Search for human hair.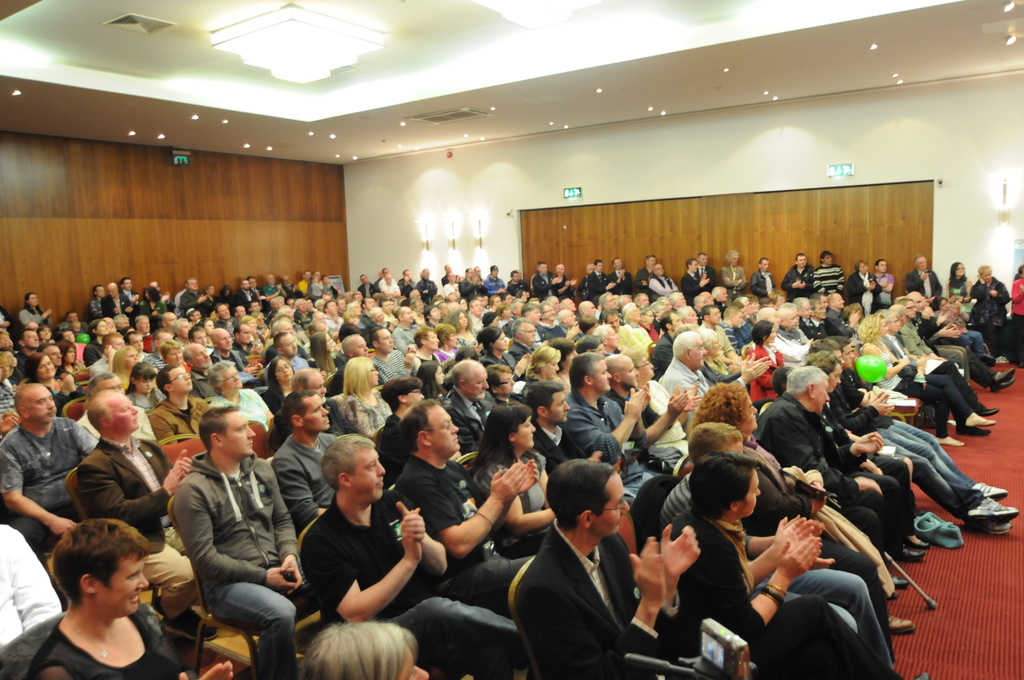
Found at [1018, 262, 1023, 278].
